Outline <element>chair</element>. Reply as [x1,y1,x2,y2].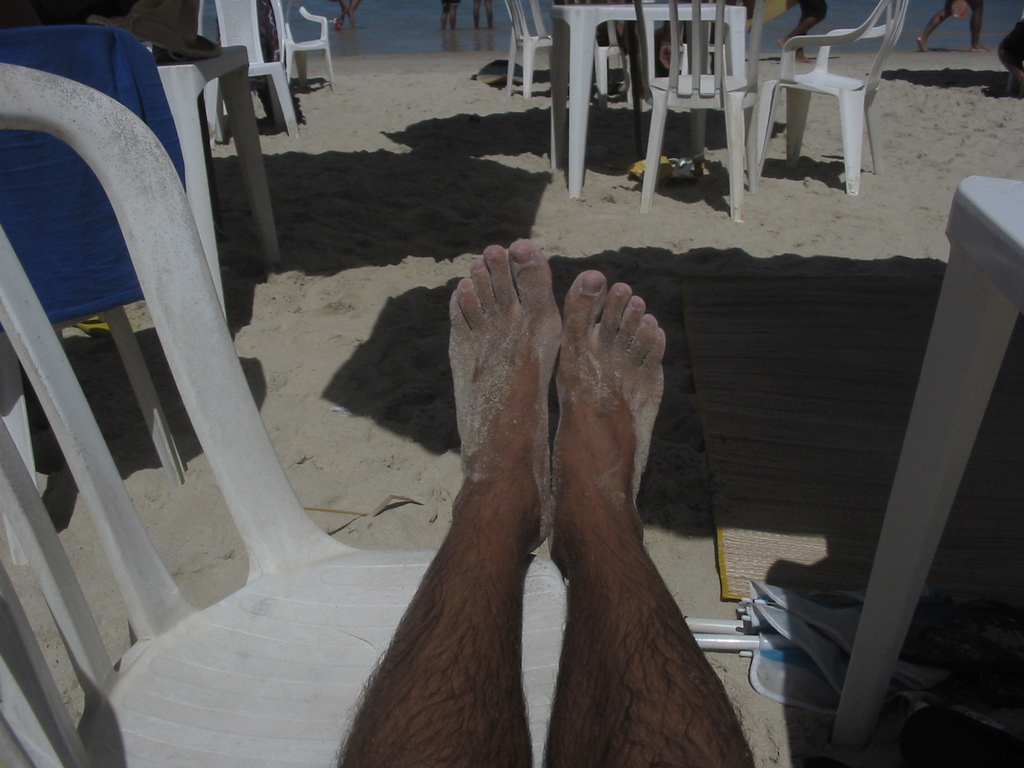
[505,0,555,103].
